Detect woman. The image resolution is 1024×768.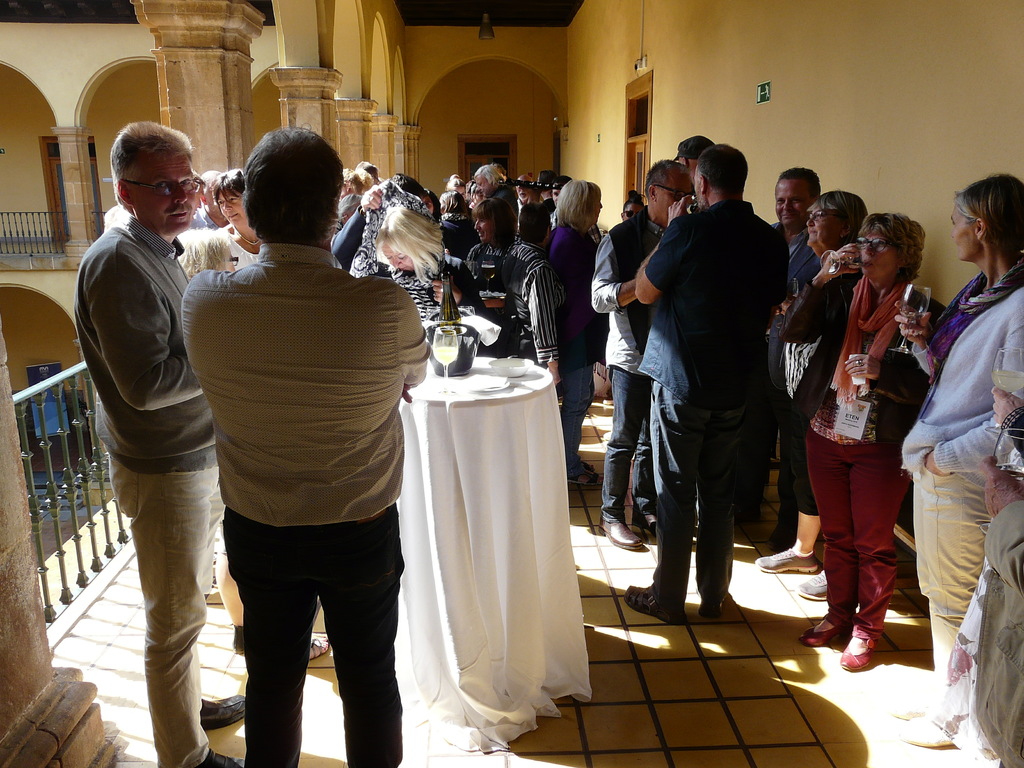
rect(461, 196, 559, 392).
